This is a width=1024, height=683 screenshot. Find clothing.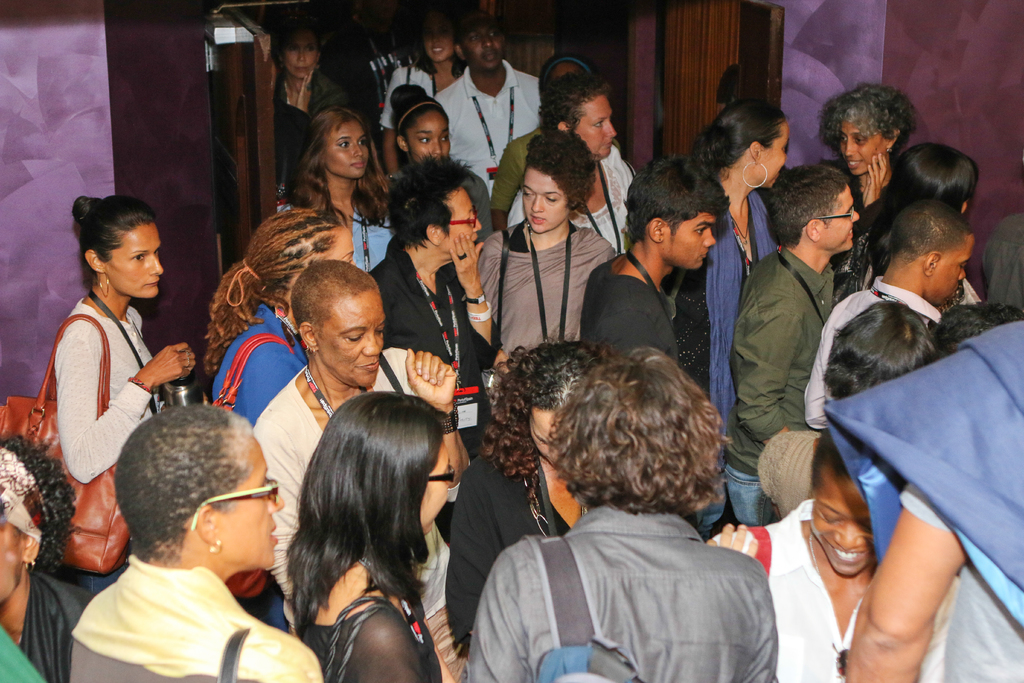
Bounding box: bbox(954, 276, 981, 308).
